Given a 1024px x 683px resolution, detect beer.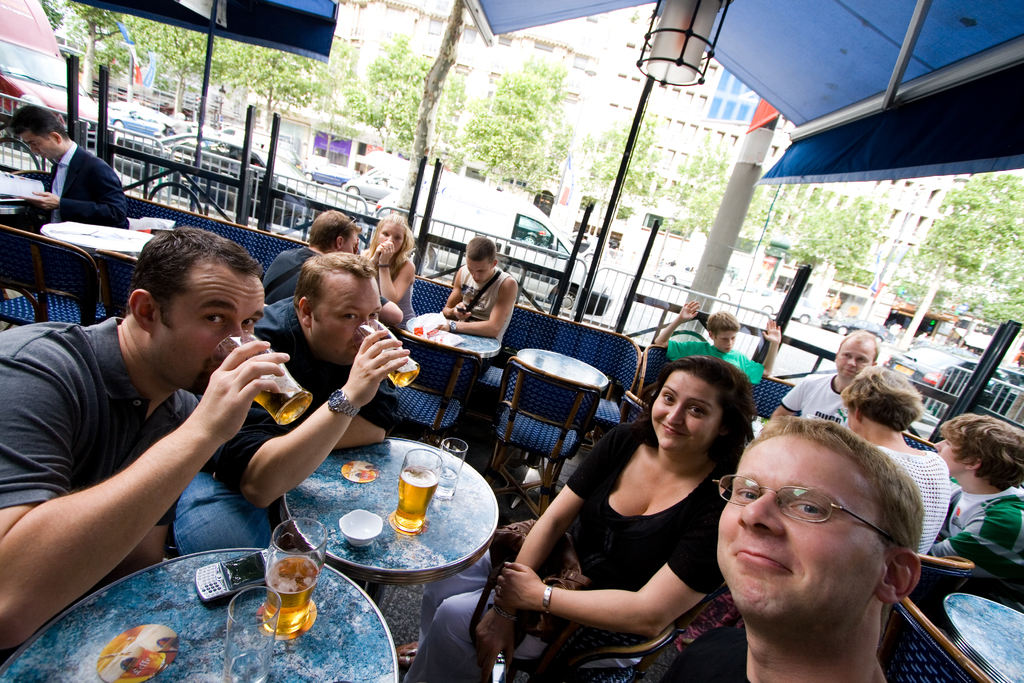
bbox=(259, 556, 324, 646).
